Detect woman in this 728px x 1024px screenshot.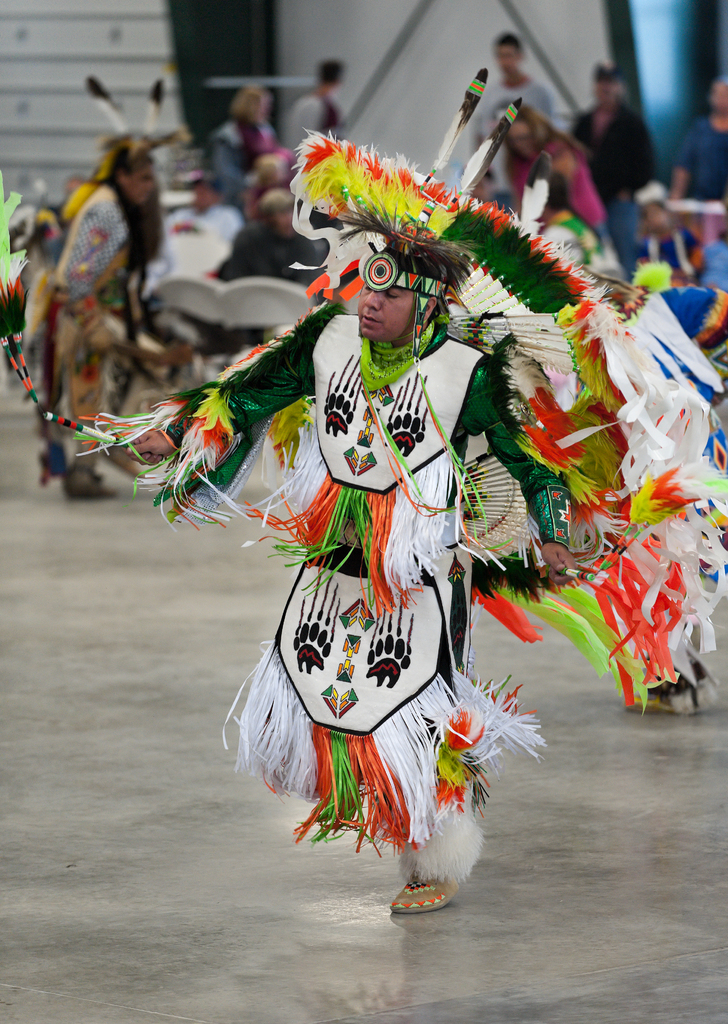
Detection: (left=248, top=144, right=299, bottom=221).
